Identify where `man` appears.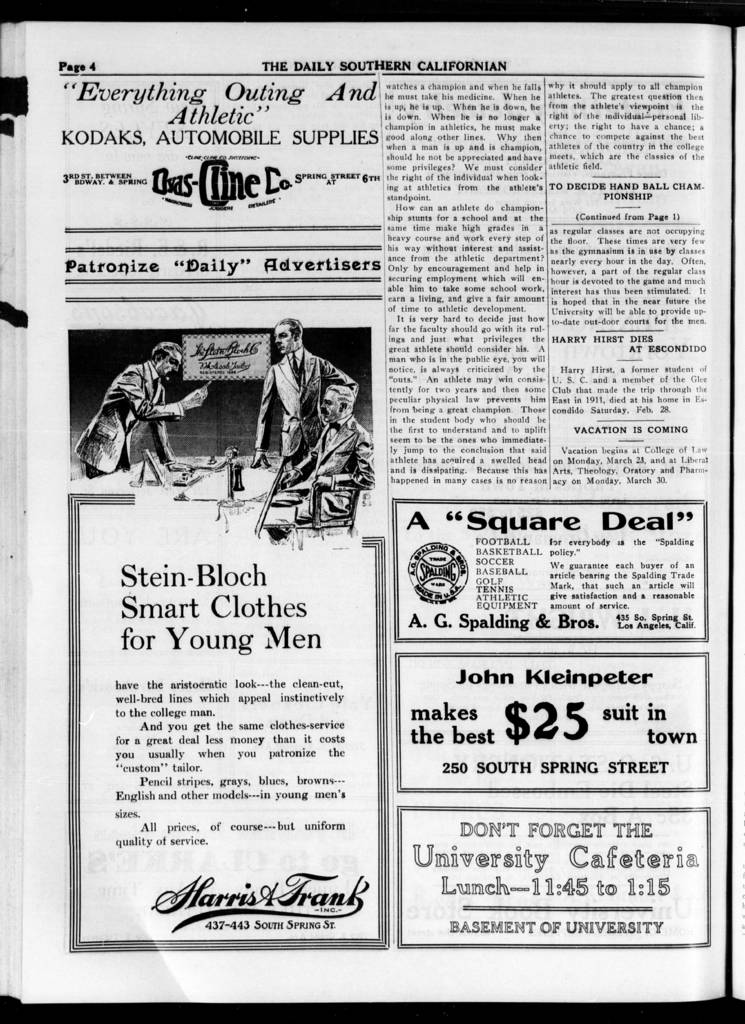
Appears at [x1=252, y1=311, x2=360, y2=470].
